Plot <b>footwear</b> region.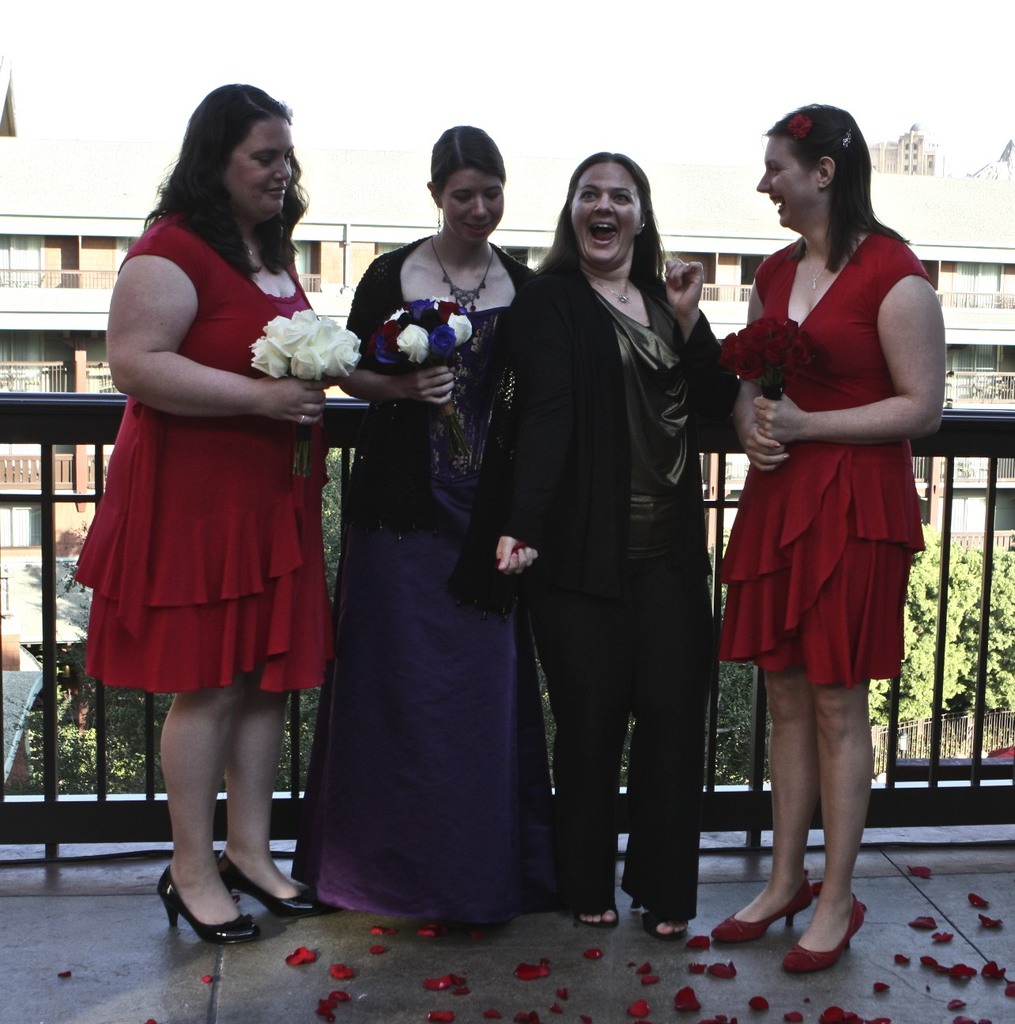
Plotted at Rect(578, 905, 621, 924).
